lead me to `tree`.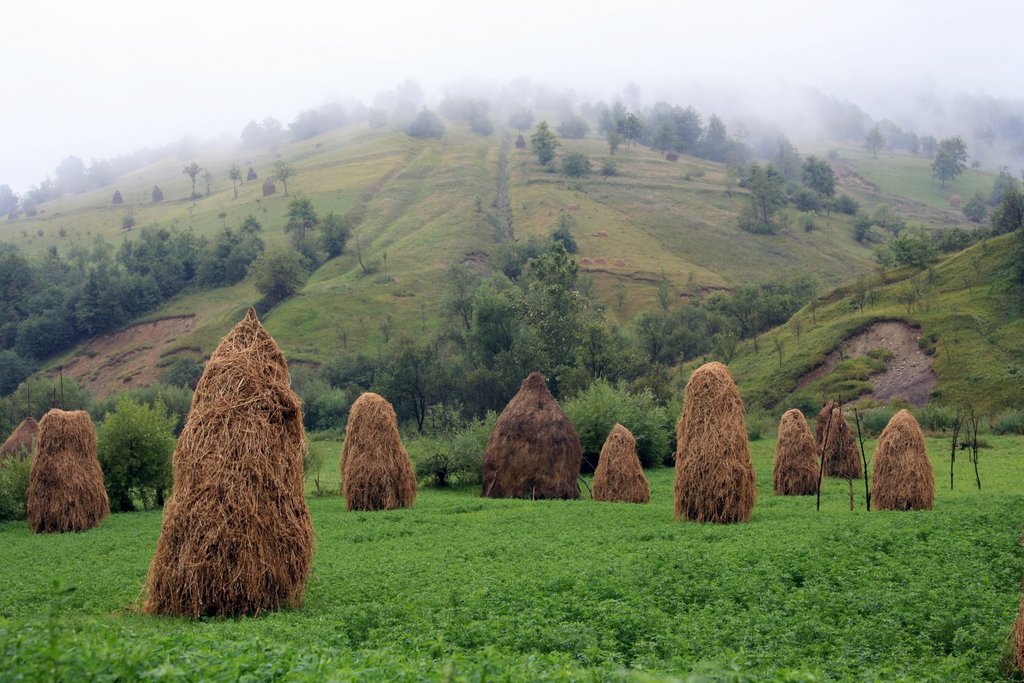
Lead to Rect(285, 186, 319, 240).
